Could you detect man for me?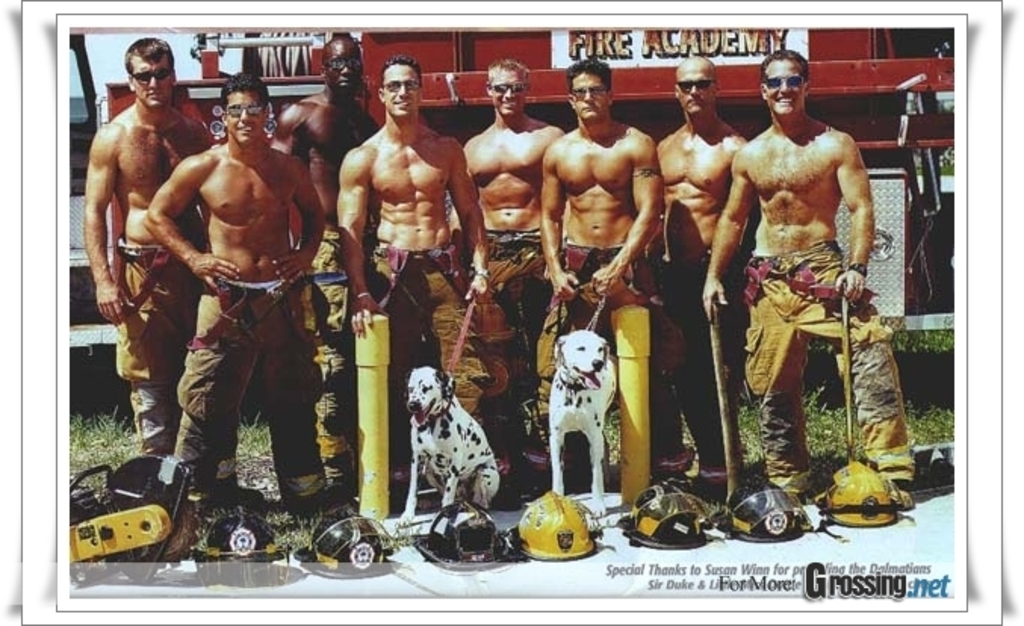
Detection result: [left=274, top=30, right=387, bottom=476].
